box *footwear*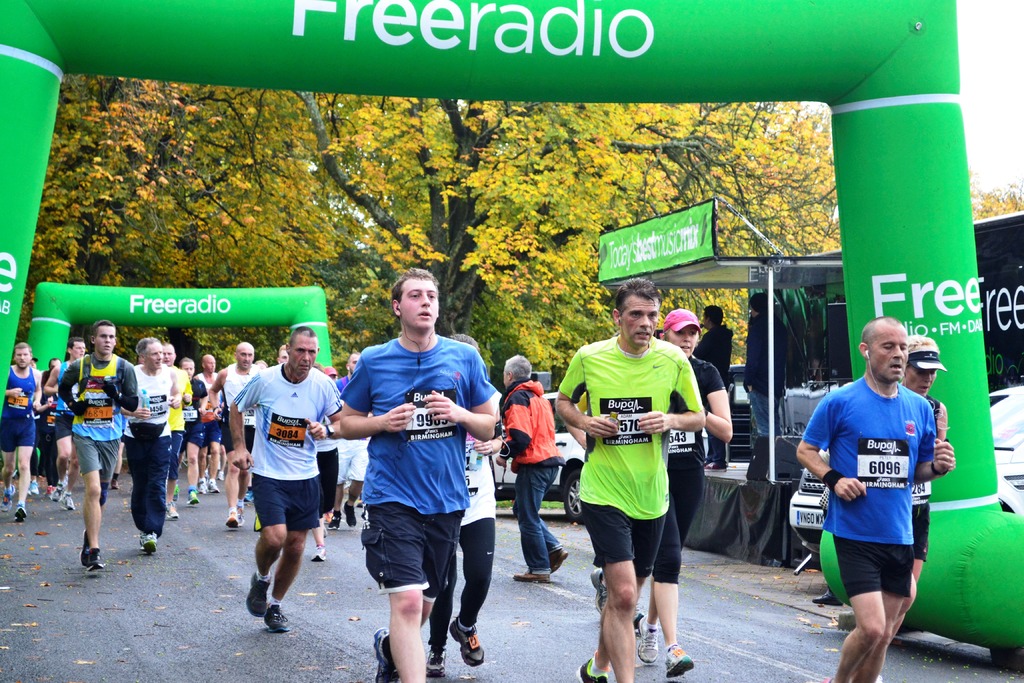
detection(109, 475, 121, 490)
